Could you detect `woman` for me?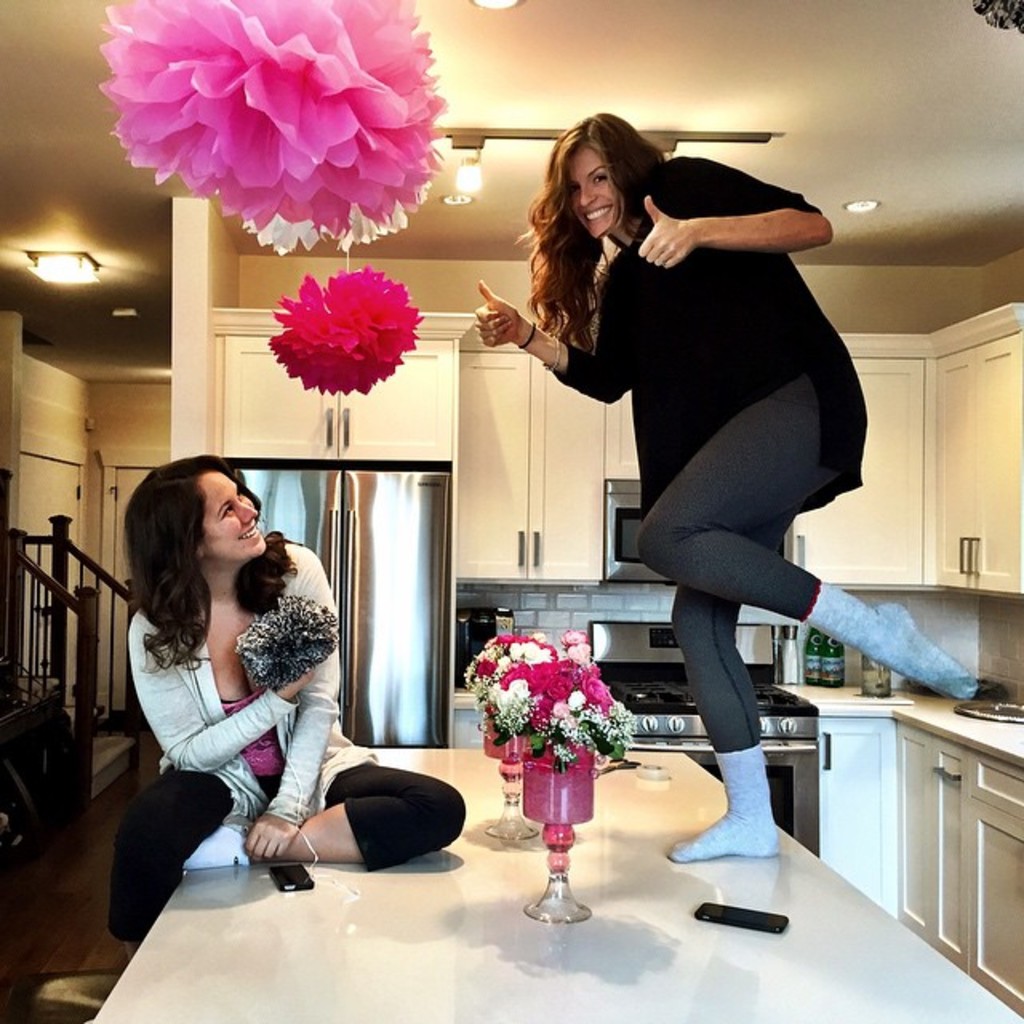
Detection result: <region>106, 451, 478, 960</region>.
